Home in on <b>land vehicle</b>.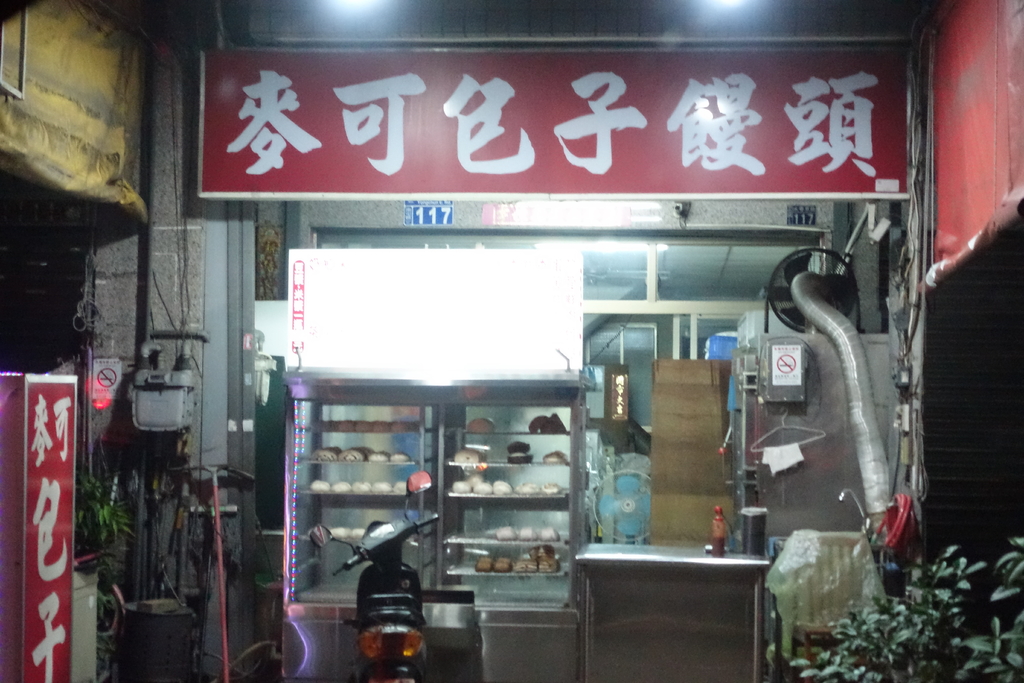
Homed in at bbox=[308, 472, 440, 682].
